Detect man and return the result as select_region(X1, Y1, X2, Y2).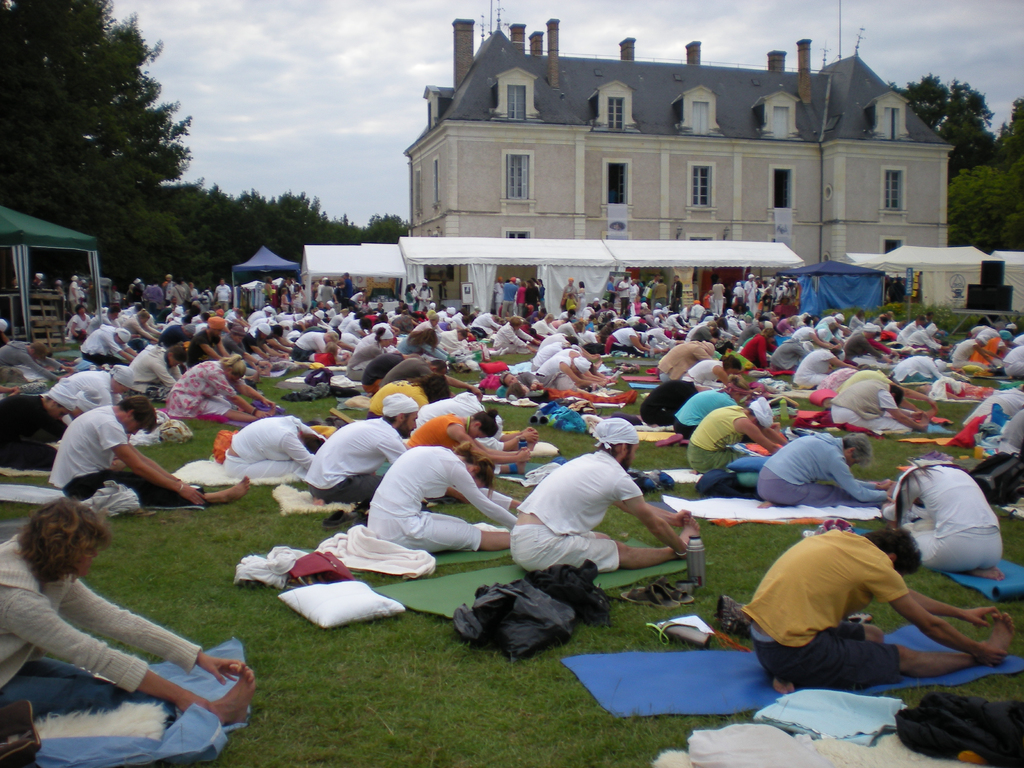
select_region(417, 284, 433, 309).
